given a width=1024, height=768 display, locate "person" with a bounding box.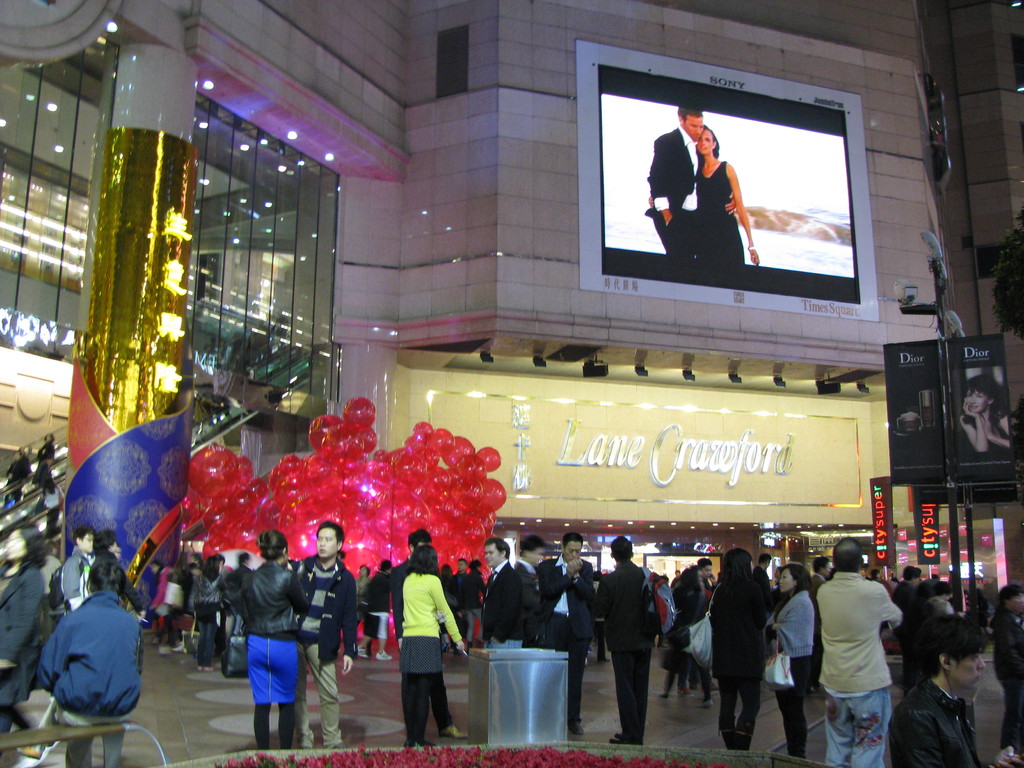
Located: <region>40, 550, 128, 767</region>.
